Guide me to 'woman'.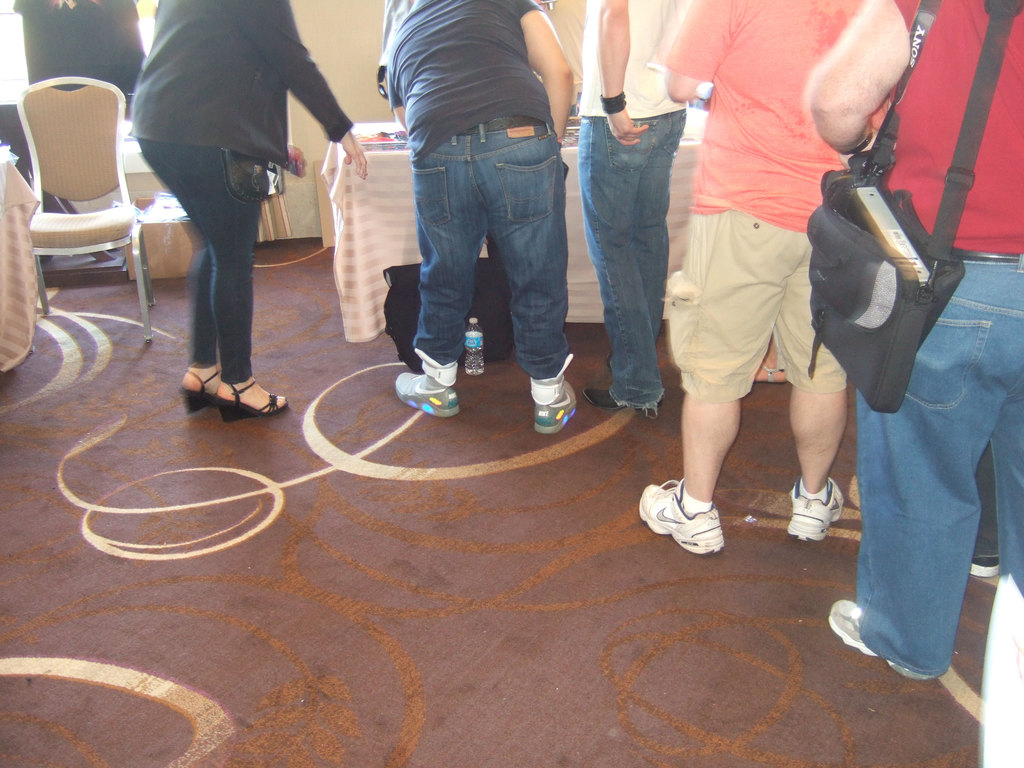
Guidance: pyautogui.locateOnScreen(127, 0, 367, 414).
